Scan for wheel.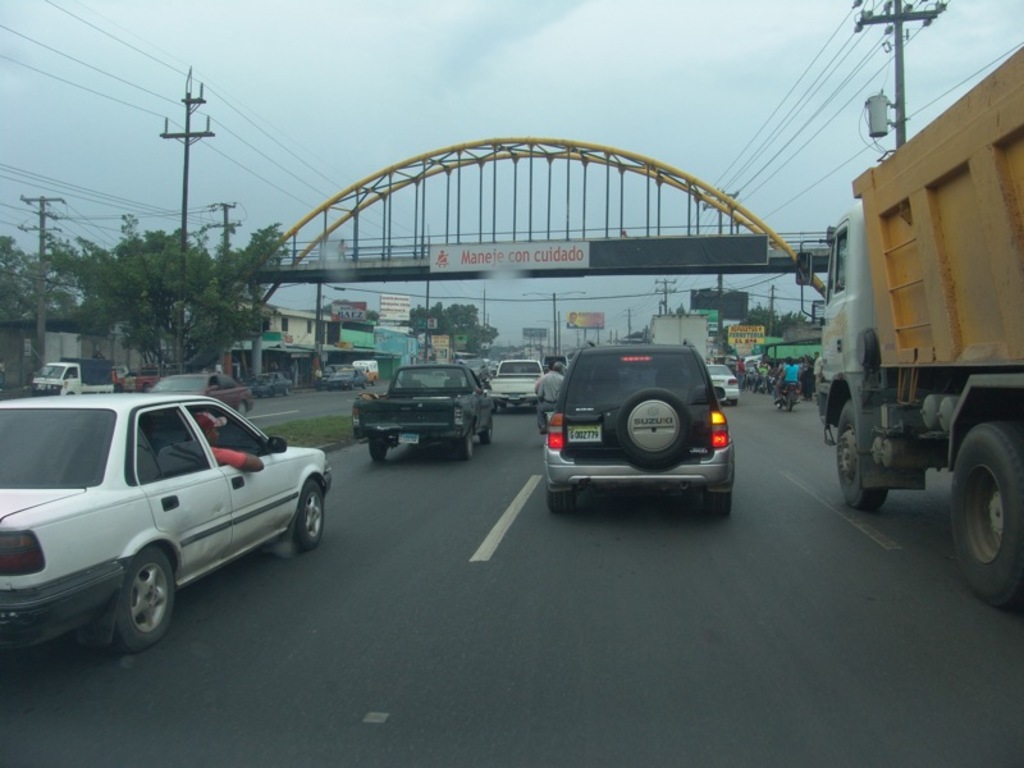
Scan result: {"left": 479, "top": 416, "right": 494, "bottom": 445}.
